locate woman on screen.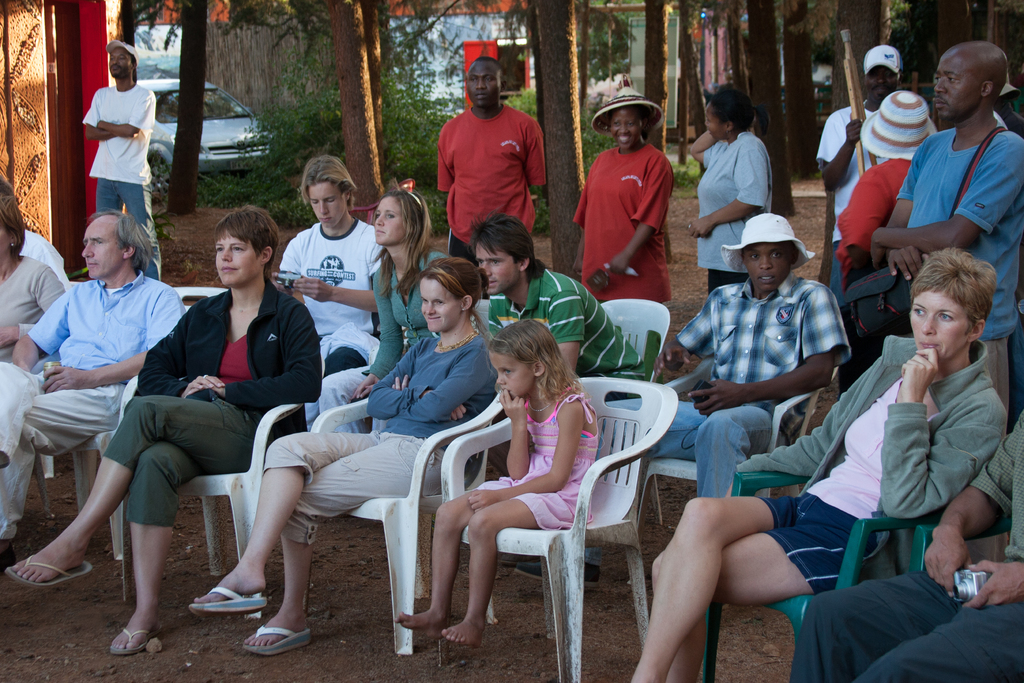
On screen at box=[691, 85, 772, 300].
